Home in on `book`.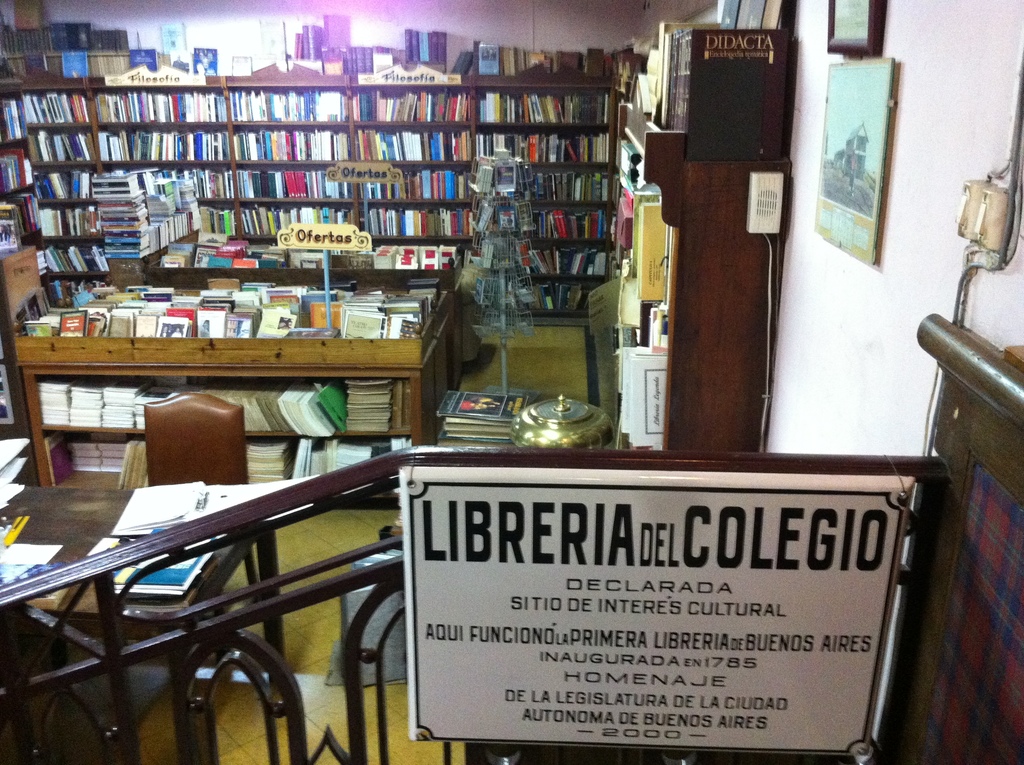
Homed in at [232,54,252,76].
